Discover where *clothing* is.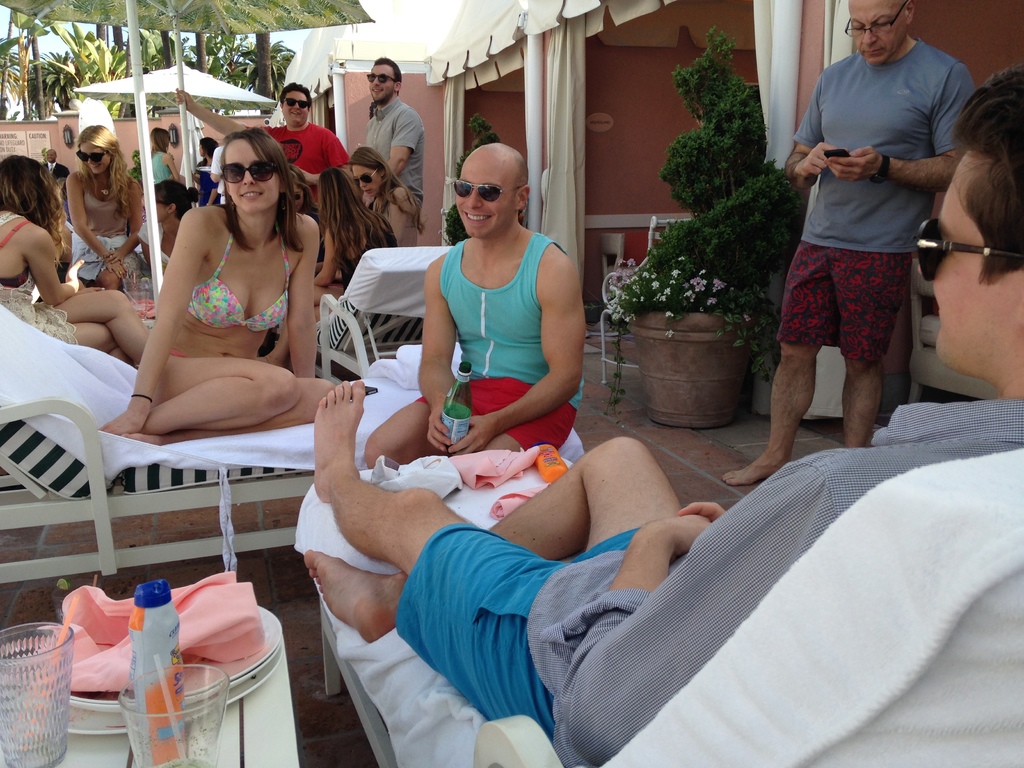
Discovered at (782, 22, 963, 415).
